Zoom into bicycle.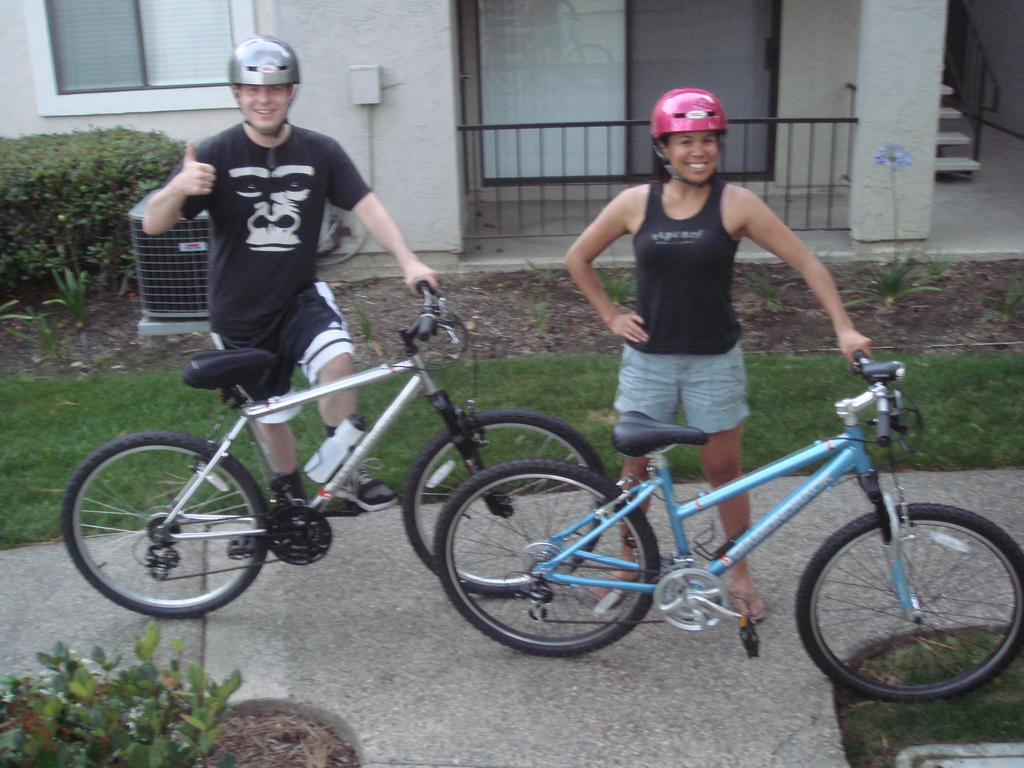
Zoom target: 429:302:1023:708.
